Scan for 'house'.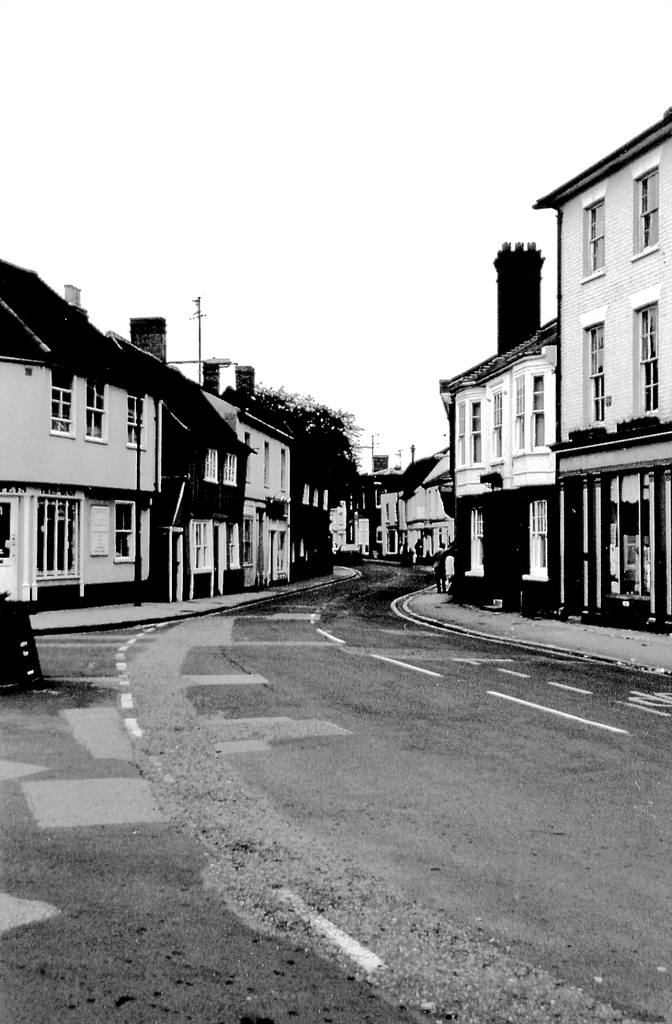
Scan result: 532 106 671 624.
